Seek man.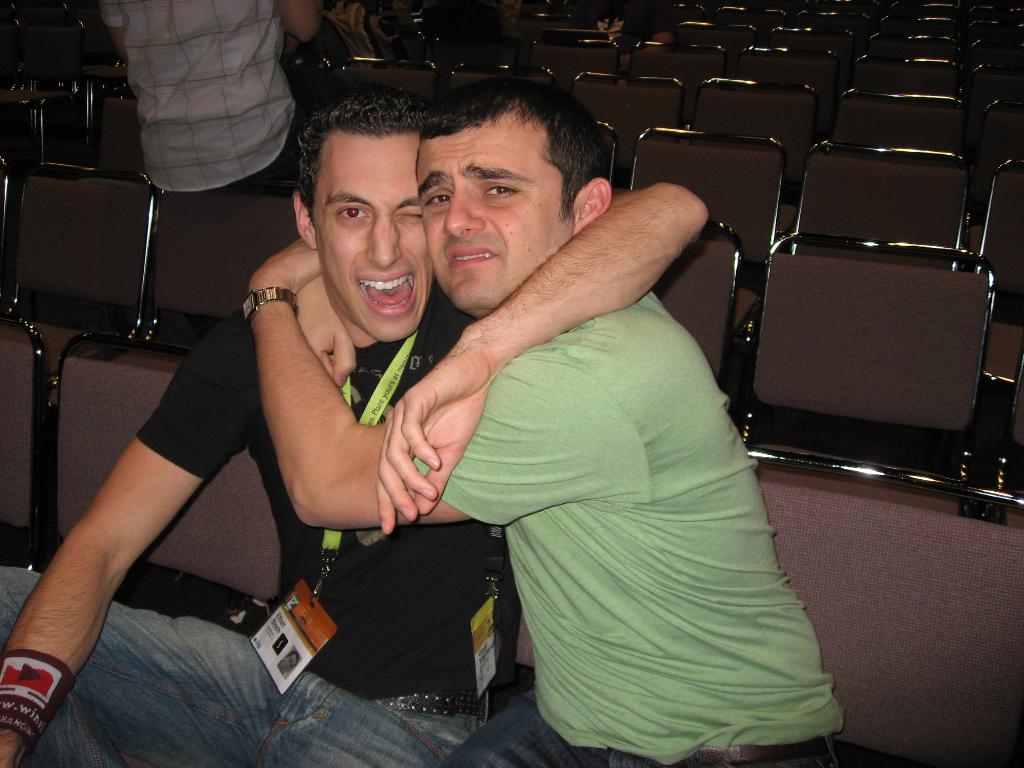
0/88/708/767.
